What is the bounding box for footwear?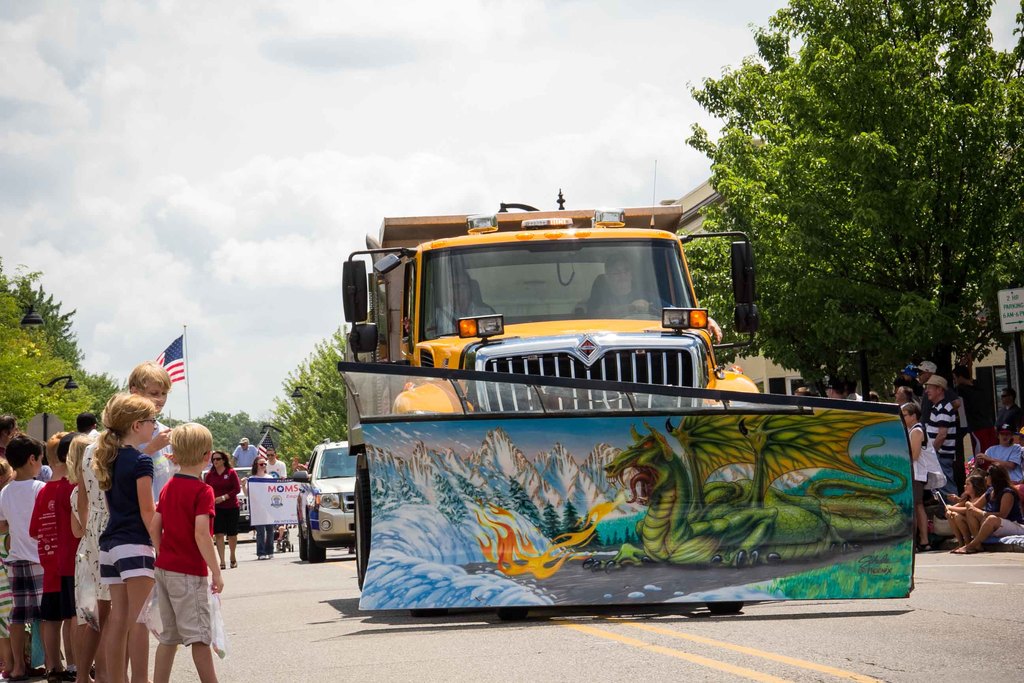
[x1=220, y1=564, x2=225, y2=570].
